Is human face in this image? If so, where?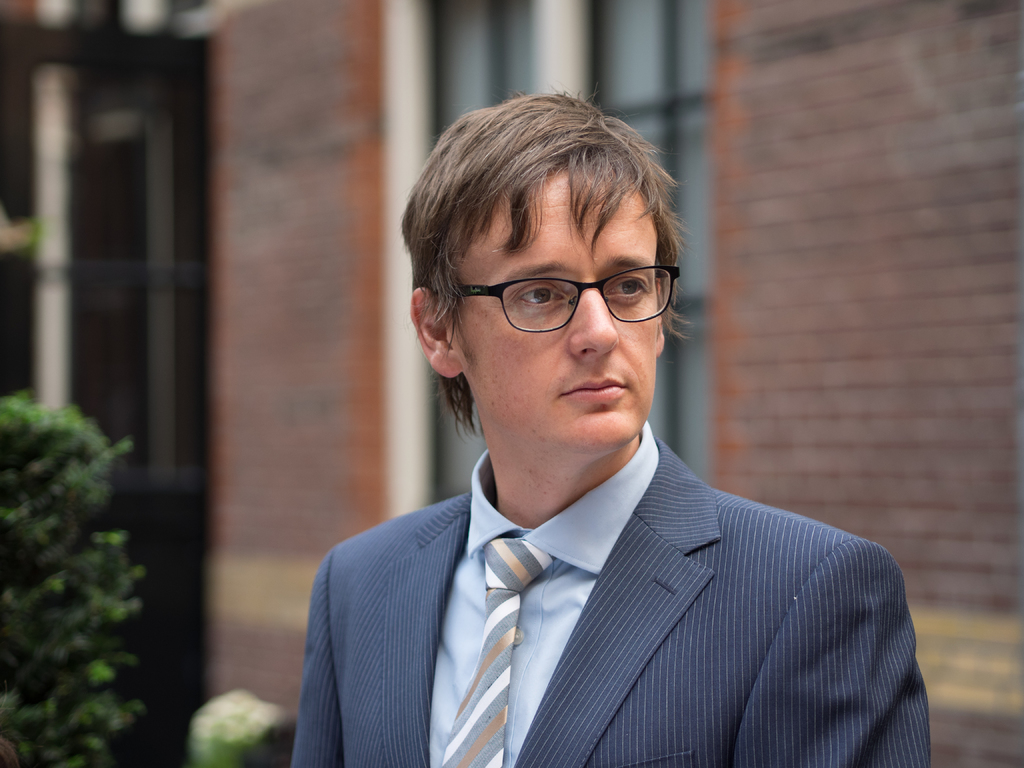
Yes, at l=444, t=150, r=660, b=452.
